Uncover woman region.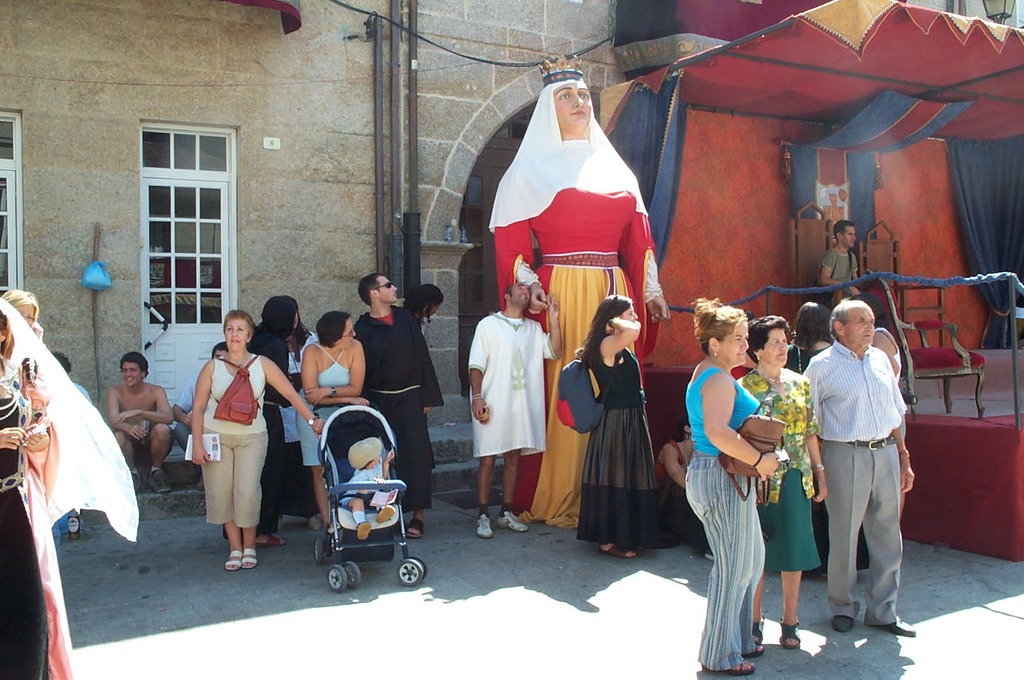
Uncovered: bbox=(682, 299, 781, 676).
